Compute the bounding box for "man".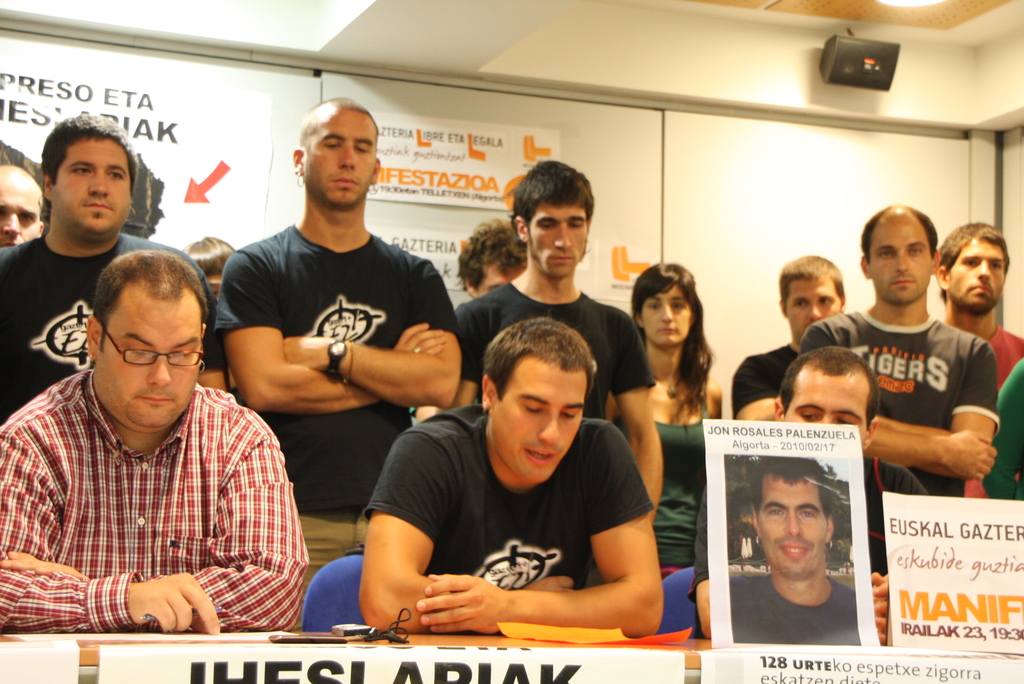
{"x1": 687, "y1": 346, "x2": 924, "y2": 638}.
